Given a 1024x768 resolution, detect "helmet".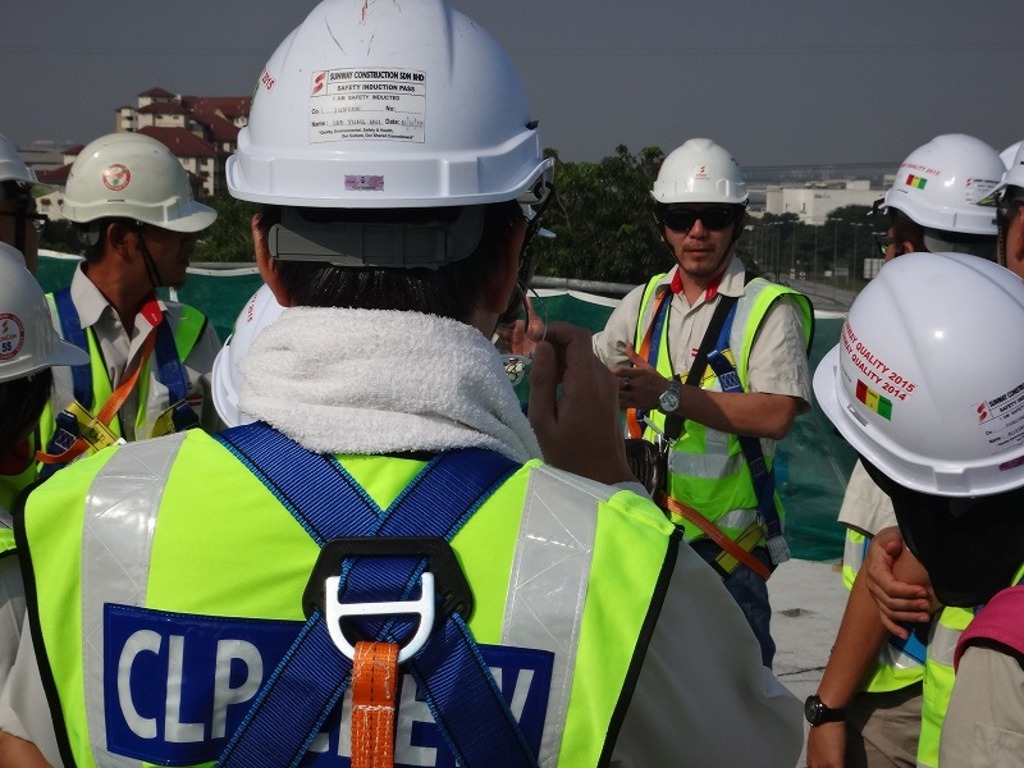
(646,131,753,278).
